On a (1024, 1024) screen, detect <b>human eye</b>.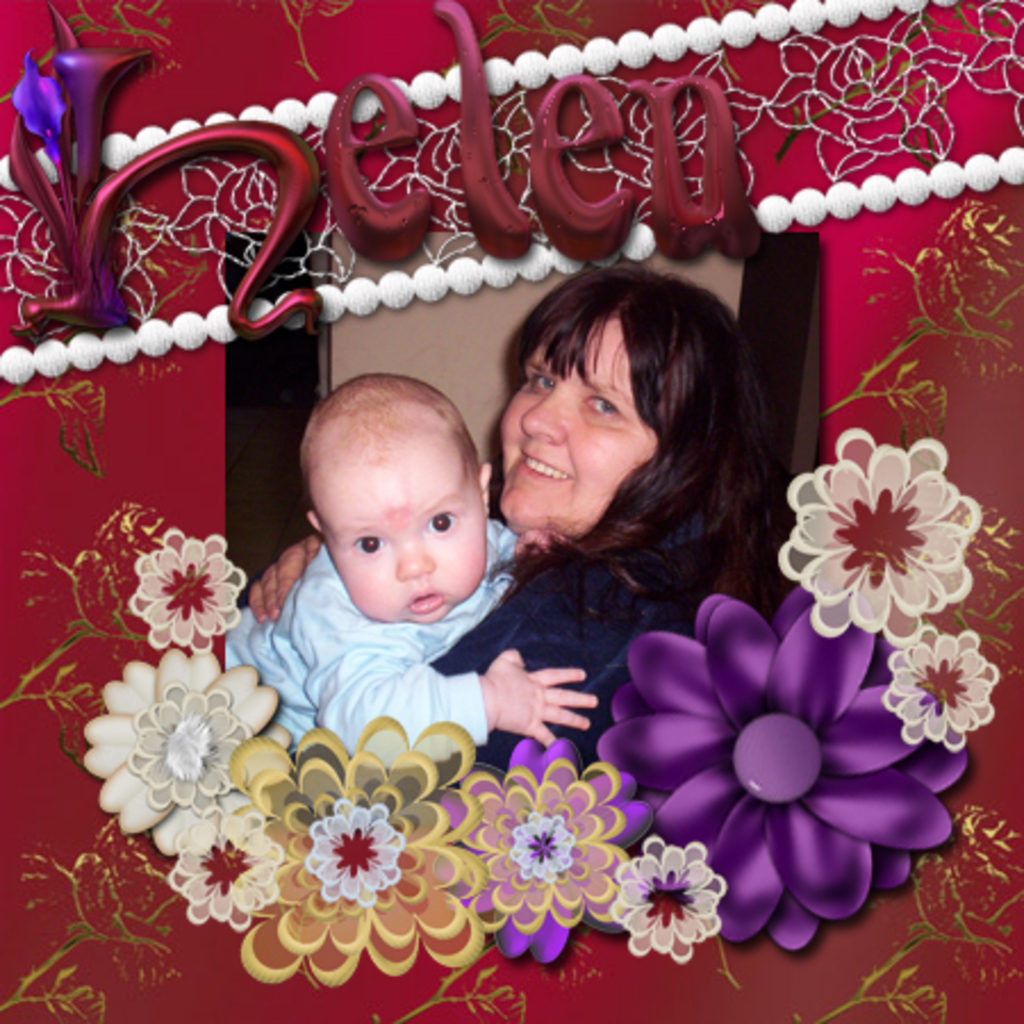
l=350, t=530, r=389, b=558.
